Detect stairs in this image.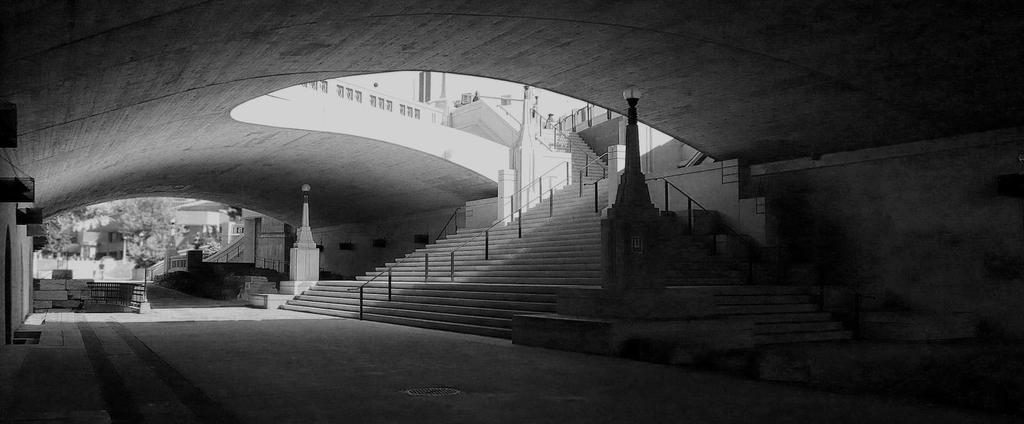
Detection: region(275, 98, 853, 366).
